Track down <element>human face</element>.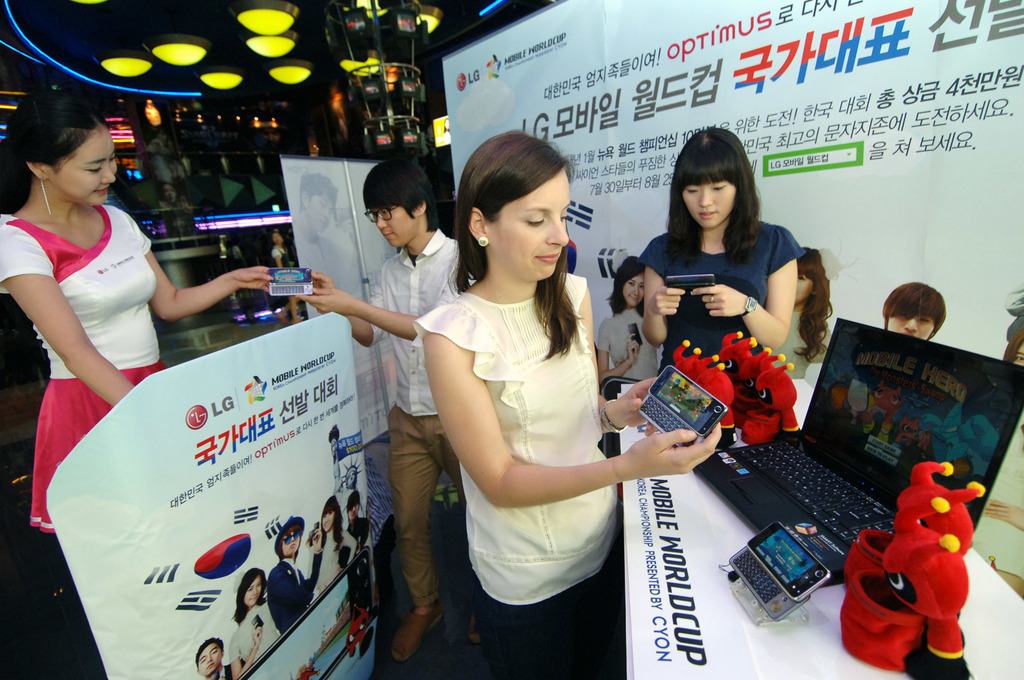
Tracked to [282,530,299,553].
